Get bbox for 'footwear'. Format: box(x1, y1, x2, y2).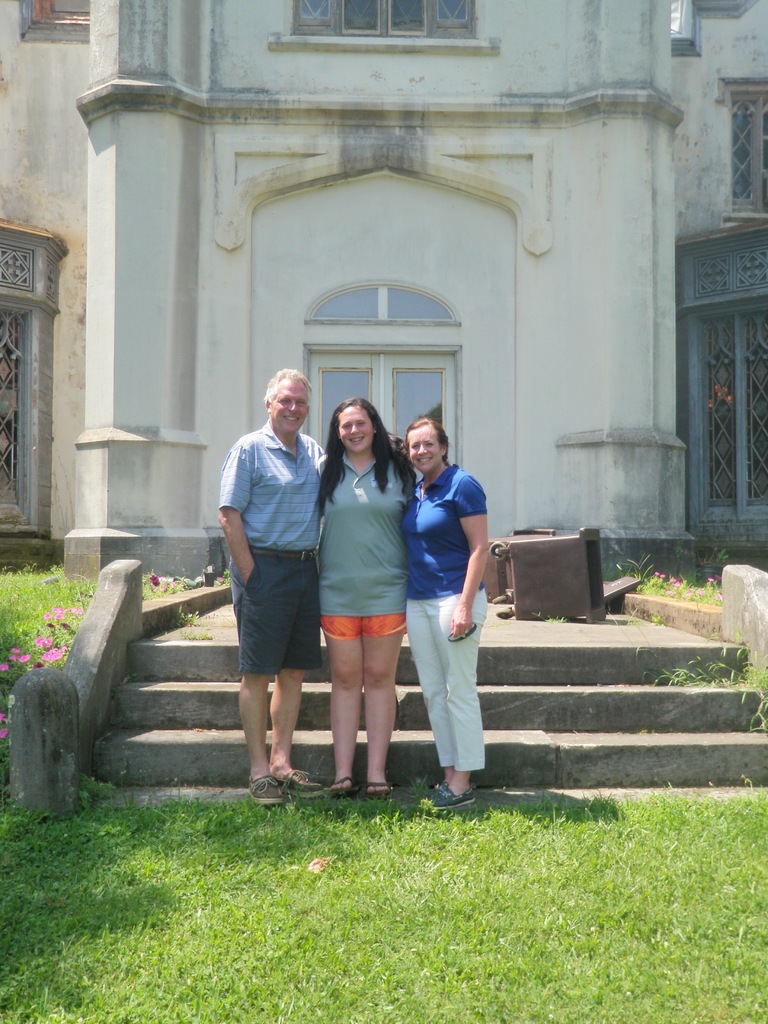
box(287, 769, 325, 794).
